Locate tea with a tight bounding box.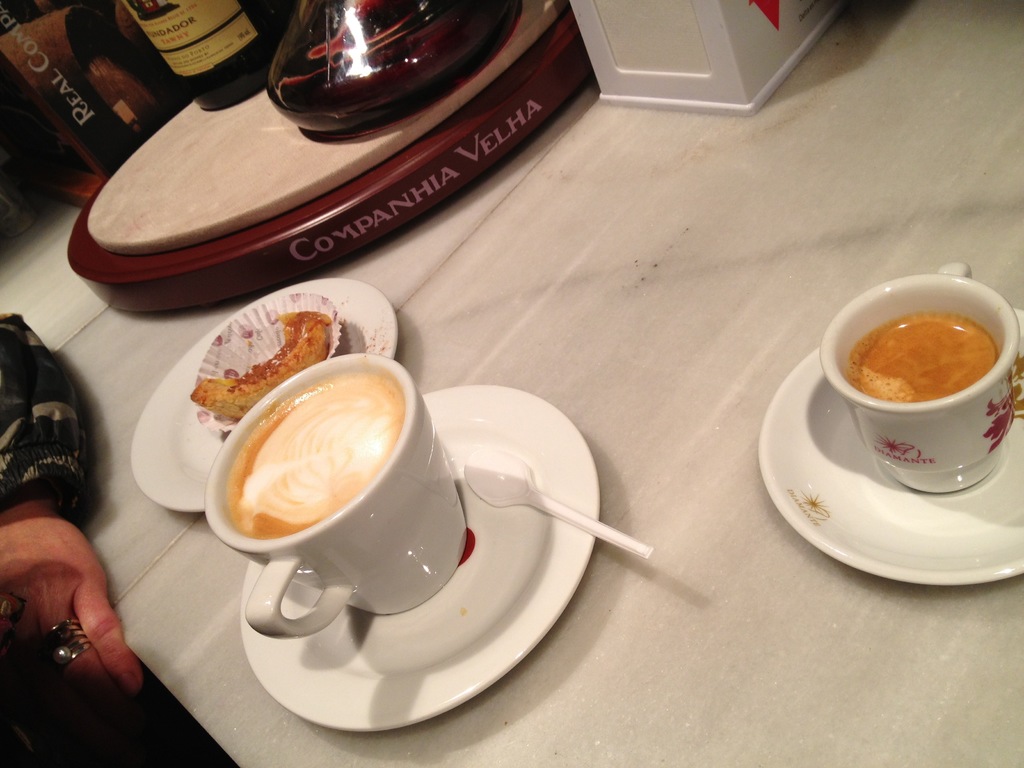
[221, 383, 403, 540].
